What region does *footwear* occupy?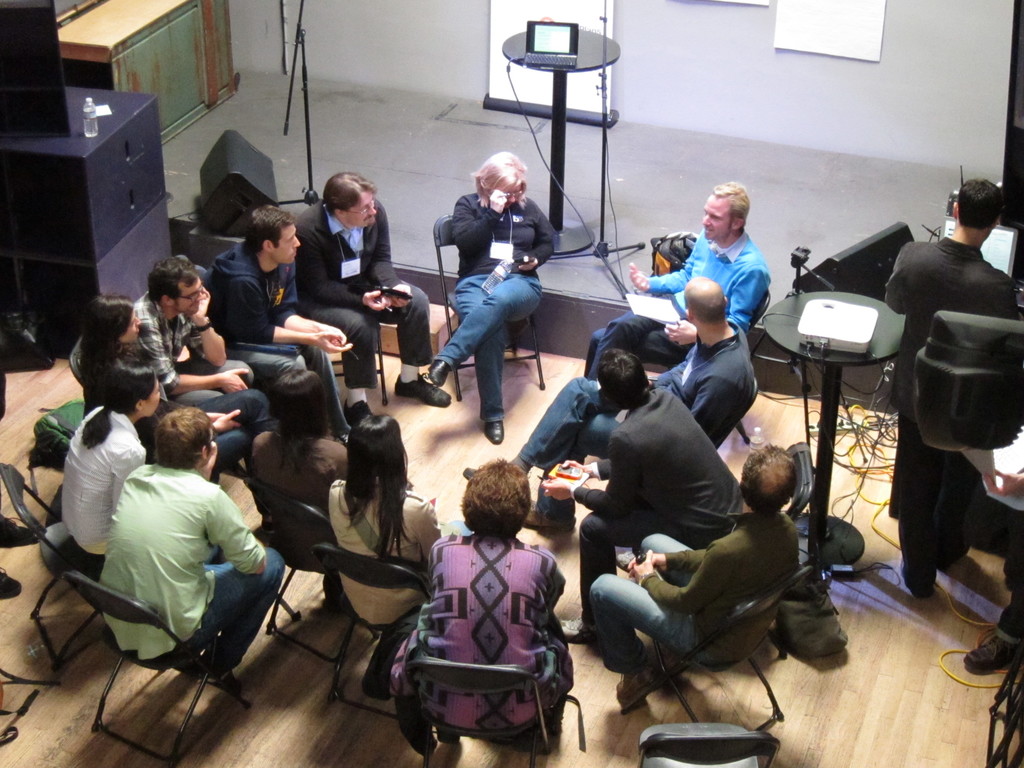
[204,671,248,696].
